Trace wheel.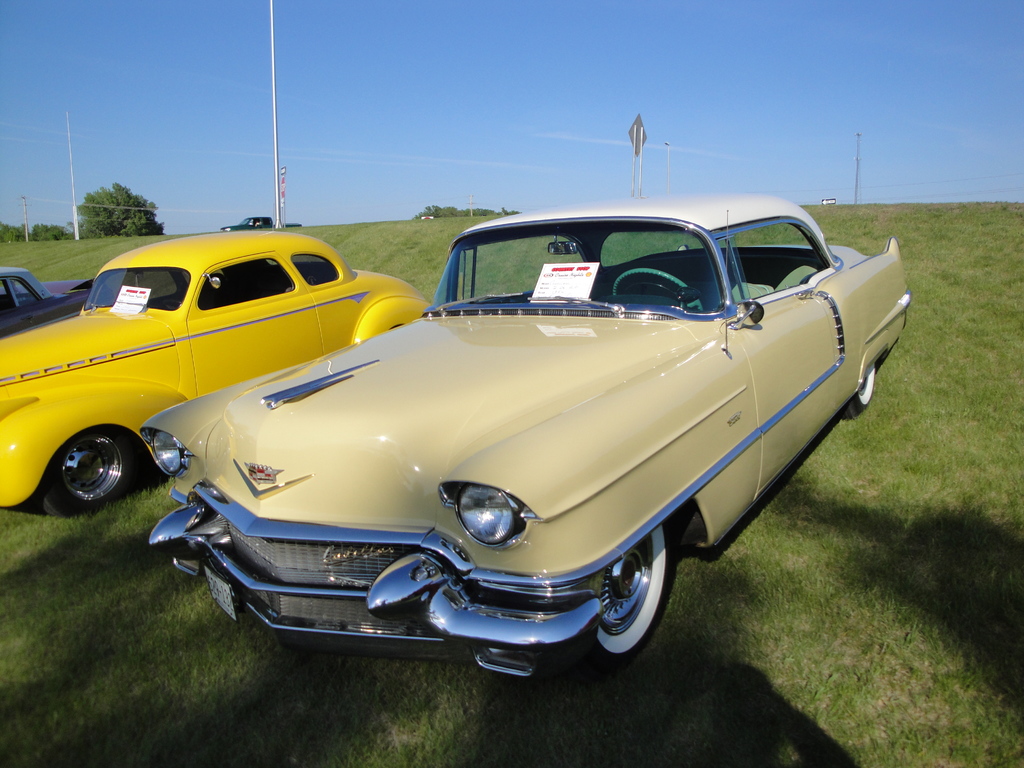
Traced to {"left": 842, "top": 365, "right": 878, "bottom": 410}.
